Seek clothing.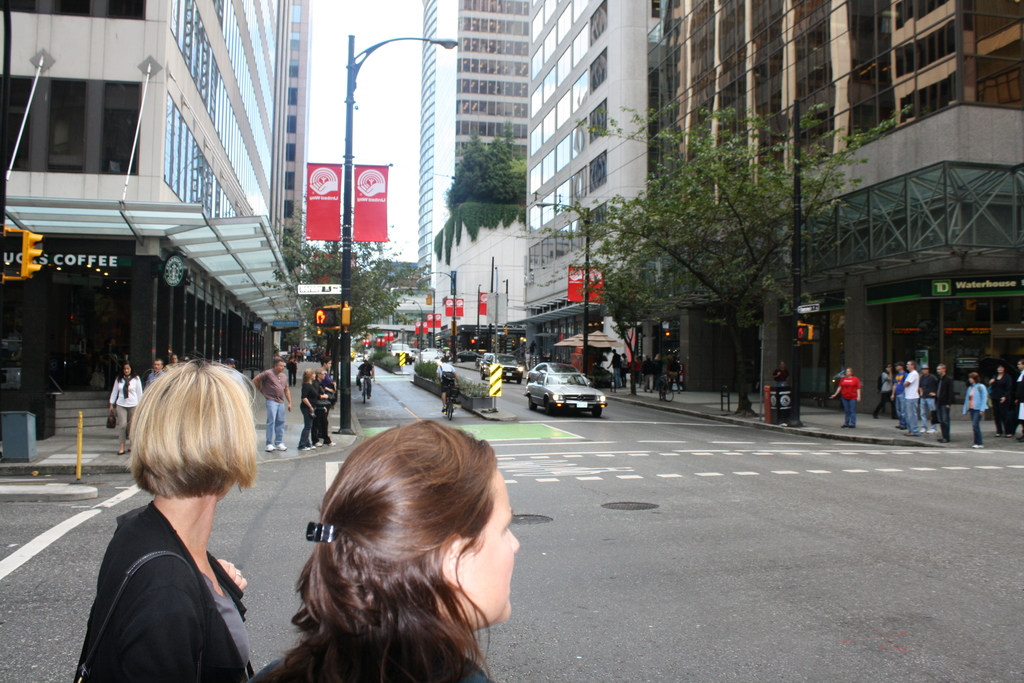
962, 381, 987, 447.
